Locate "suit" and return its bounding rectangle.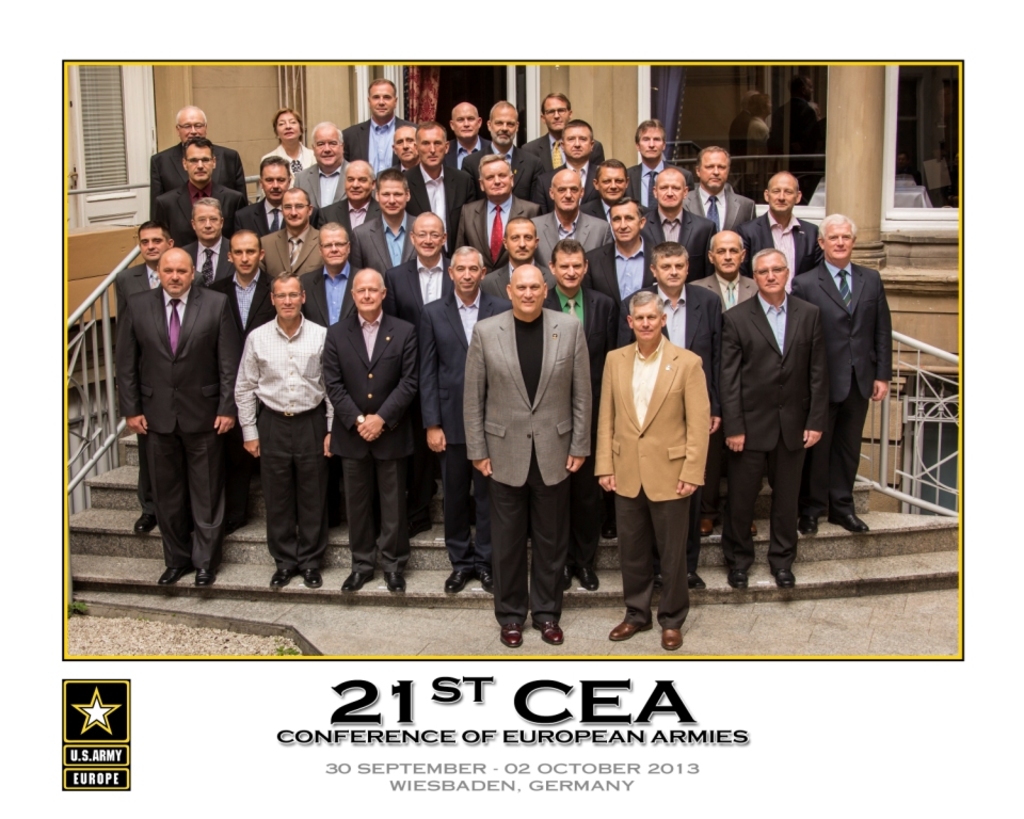
pyautogui.locateOnScreen(291, 163, 346, 208).
